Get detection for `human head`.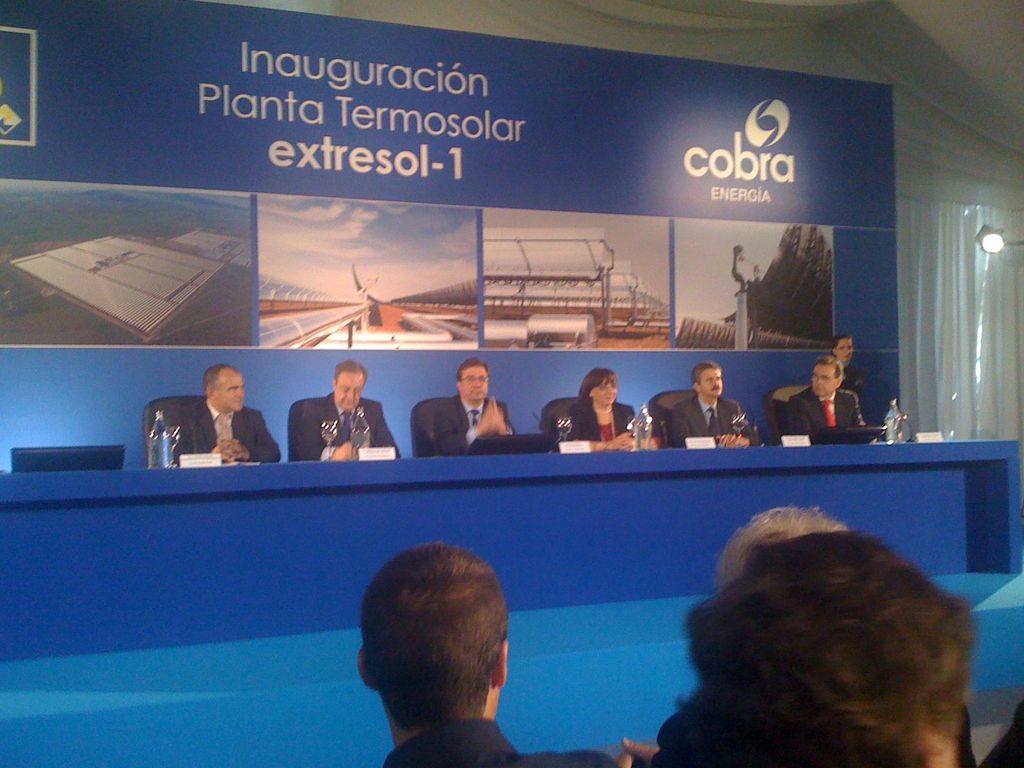
Detection: 718:509:852:590.
